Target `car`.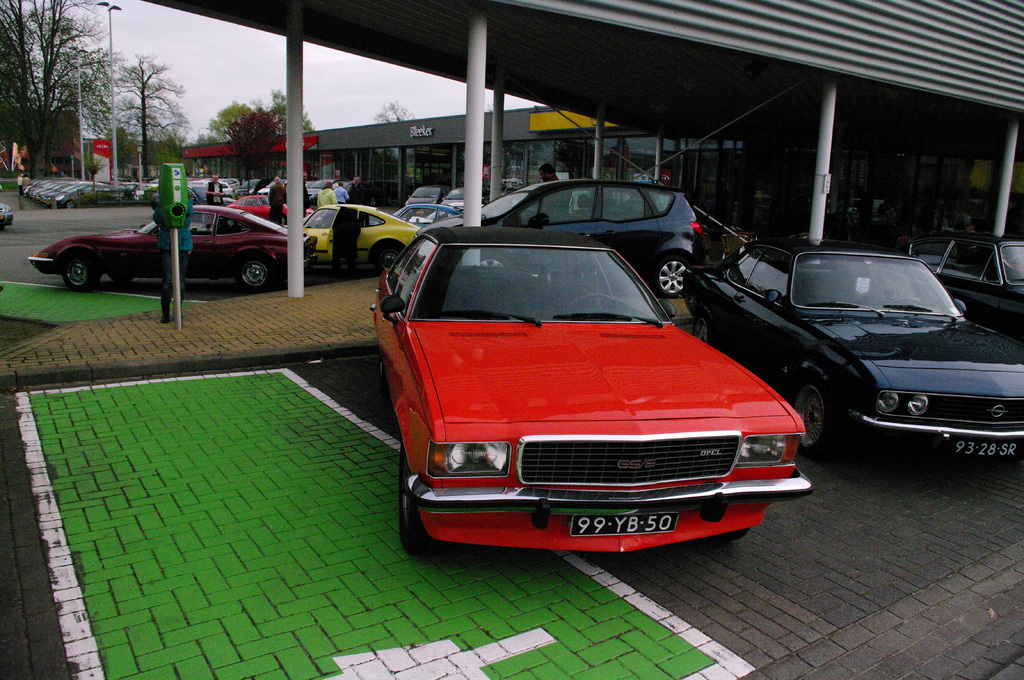
Target region: 682,239,1023,459.
